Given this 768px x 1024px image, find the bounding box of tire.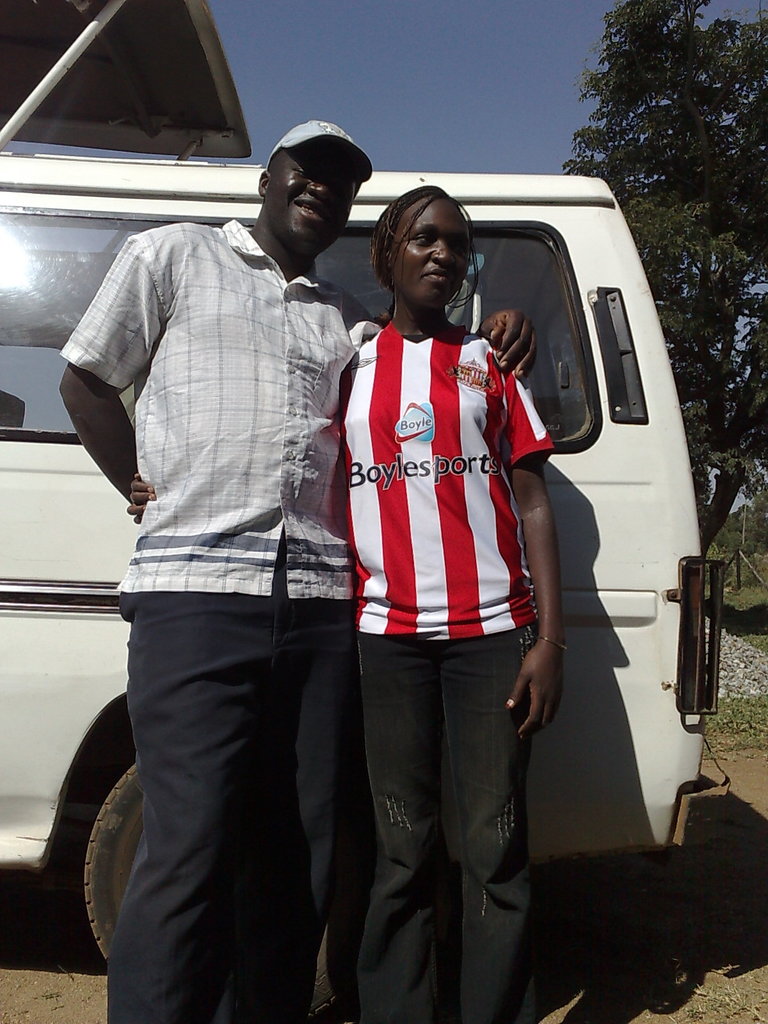
85 762 148 963.
